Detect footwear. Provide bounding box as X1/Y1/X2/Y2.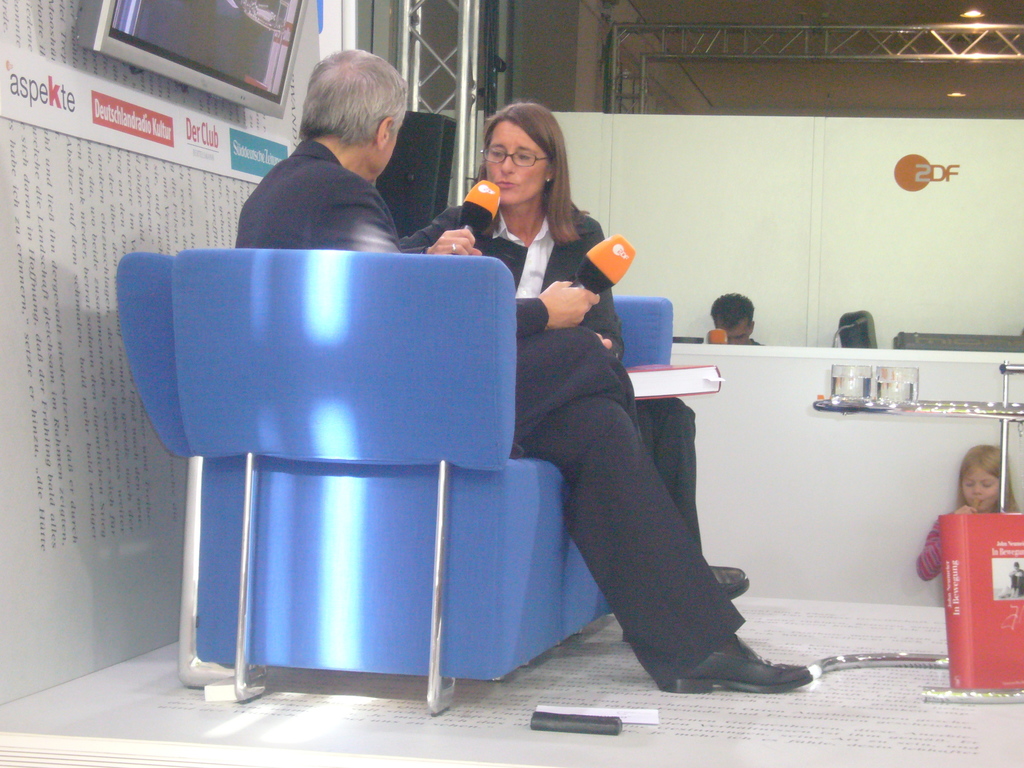
661/581/814/716.
